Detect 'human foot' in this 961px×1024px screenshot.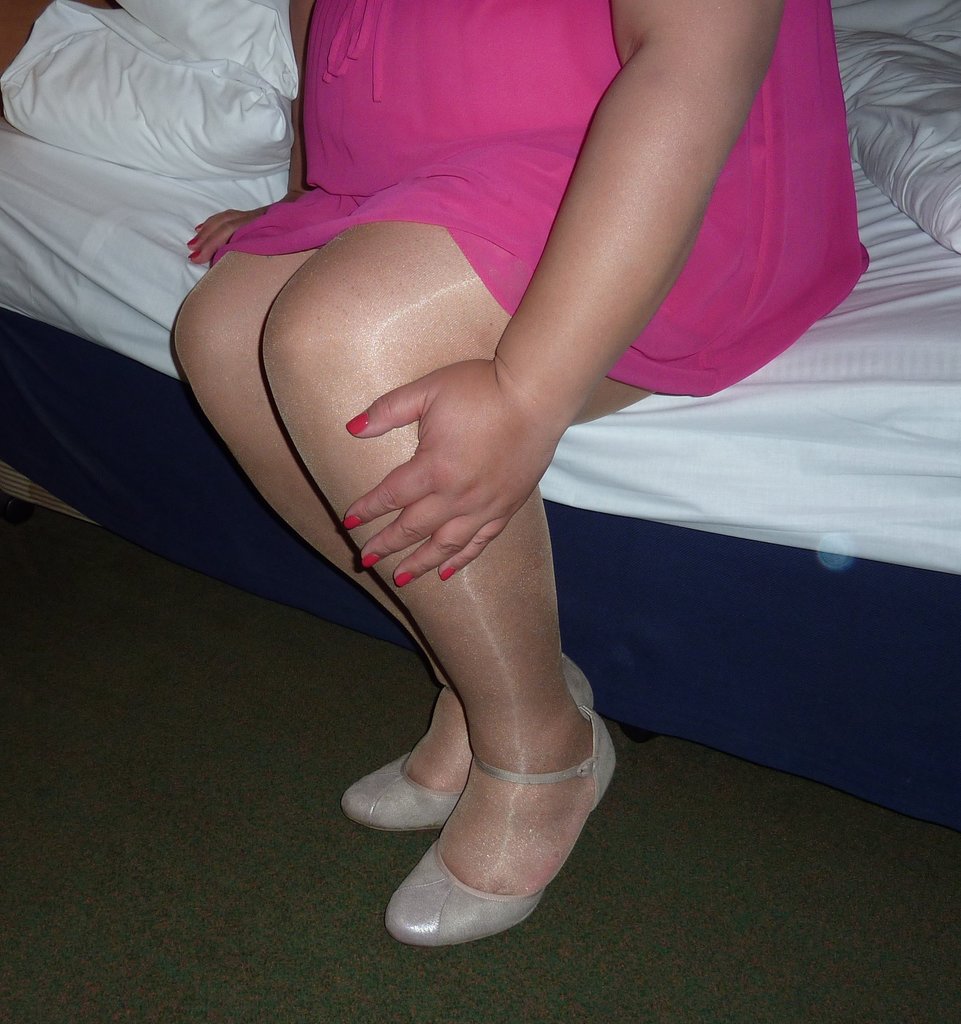
Detection: region(402, 691, 475, 792).
